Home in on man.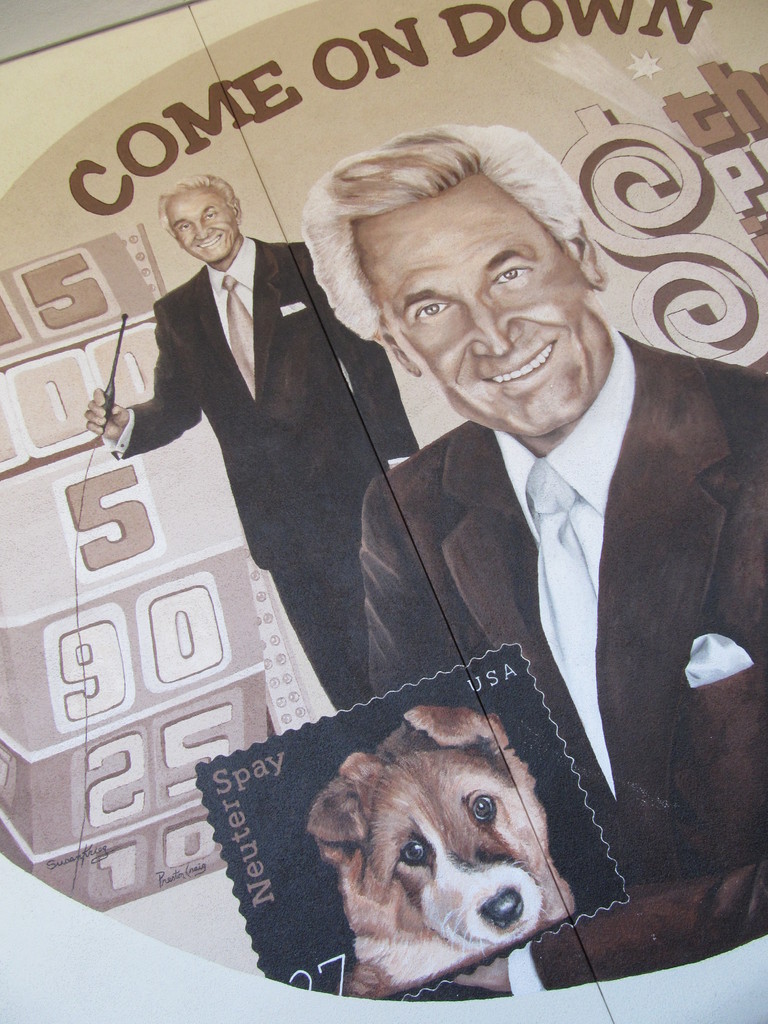
Homed in at locate(111, 140, 391, 653).
